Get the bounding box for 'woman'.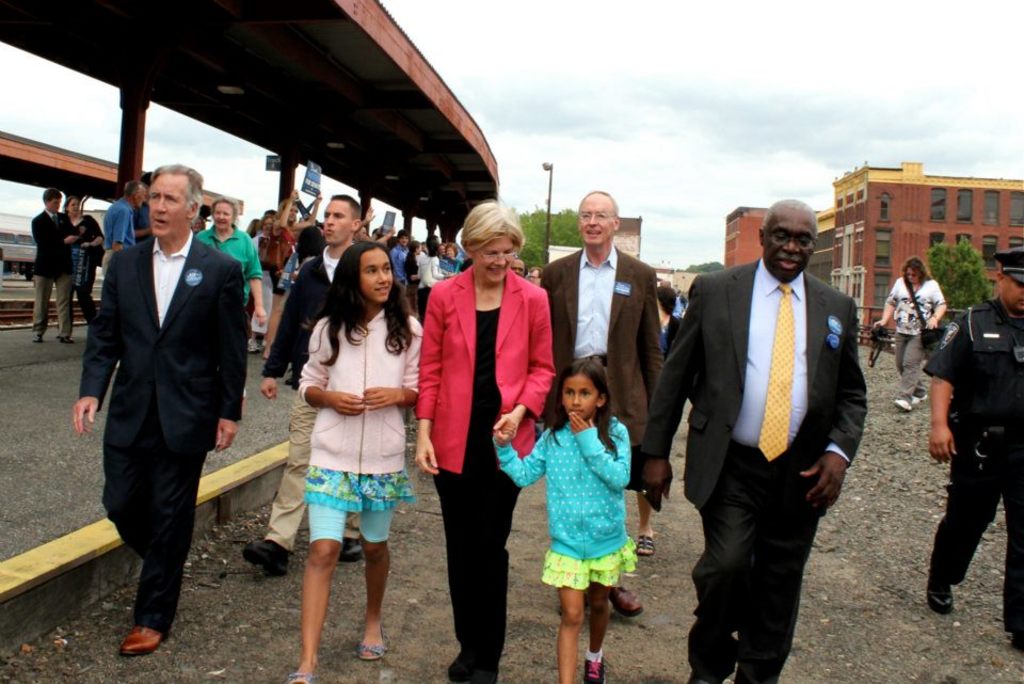
BBox(877, 257, 948, 412).
